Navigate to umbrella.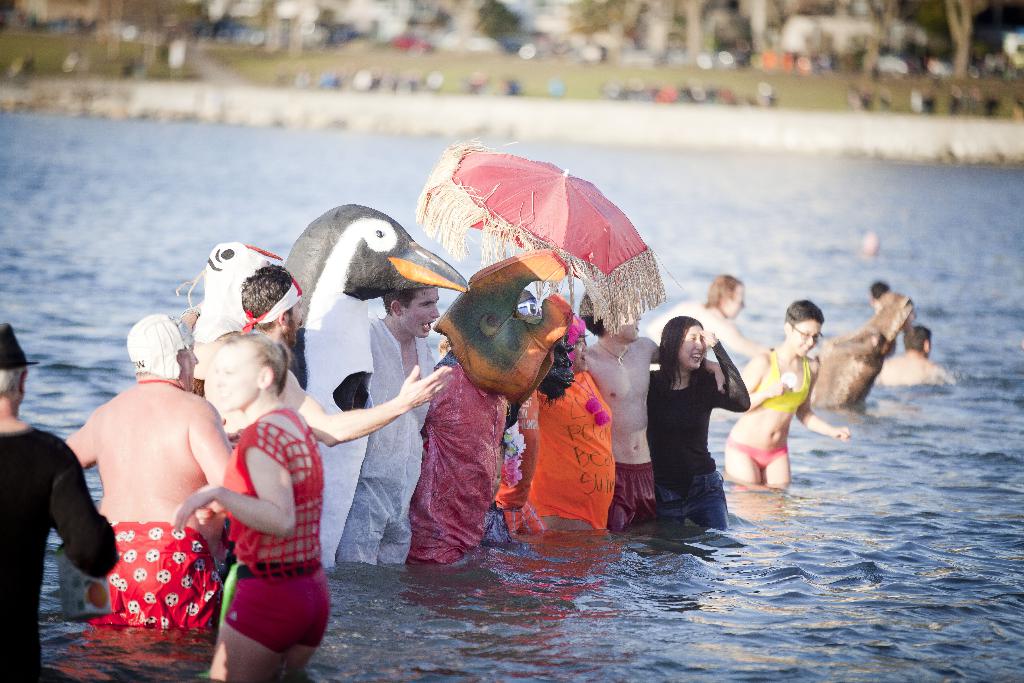
Navigation target: box=[413, 139, 685, 311].
